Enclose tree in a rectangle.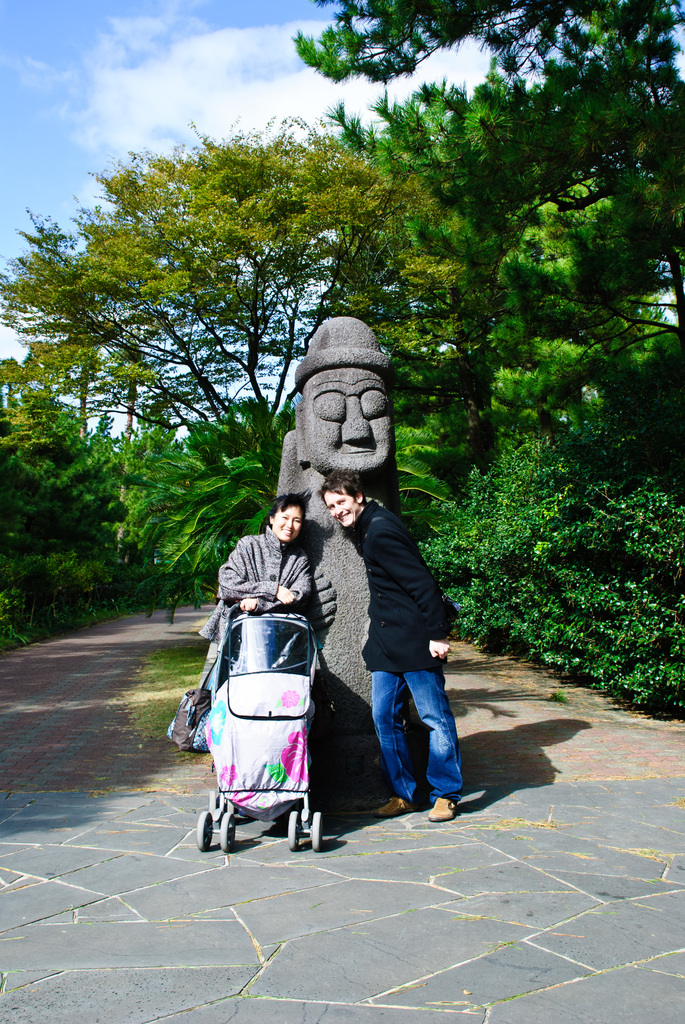
Rect(281, 0, 671, 472).
